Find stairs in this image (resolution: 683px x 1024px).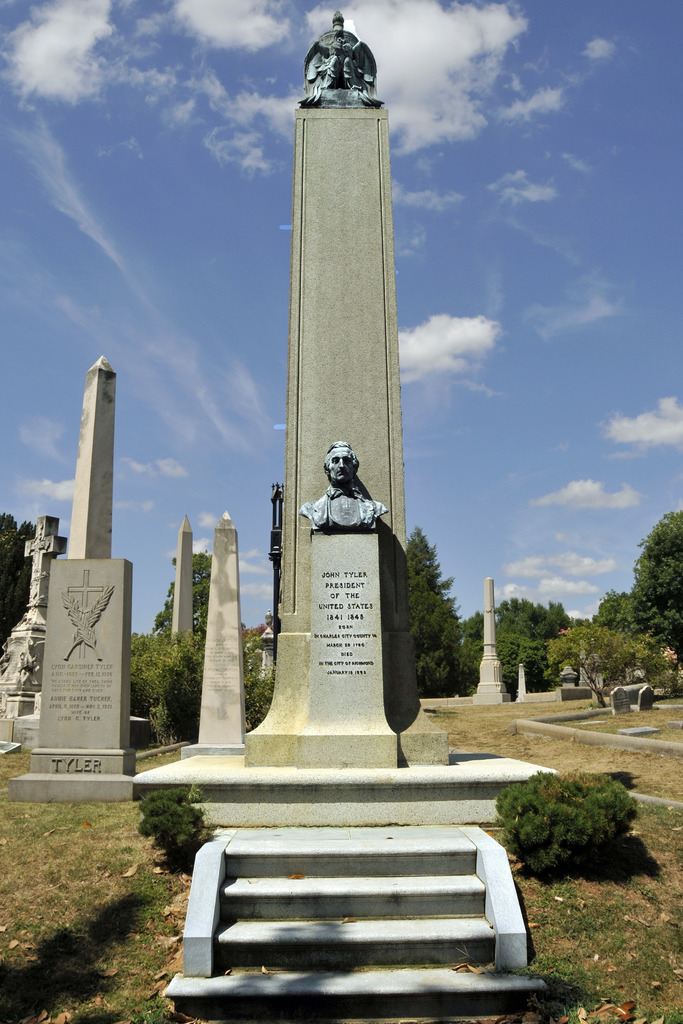
bbox=(154, 818, 550, 1016).
